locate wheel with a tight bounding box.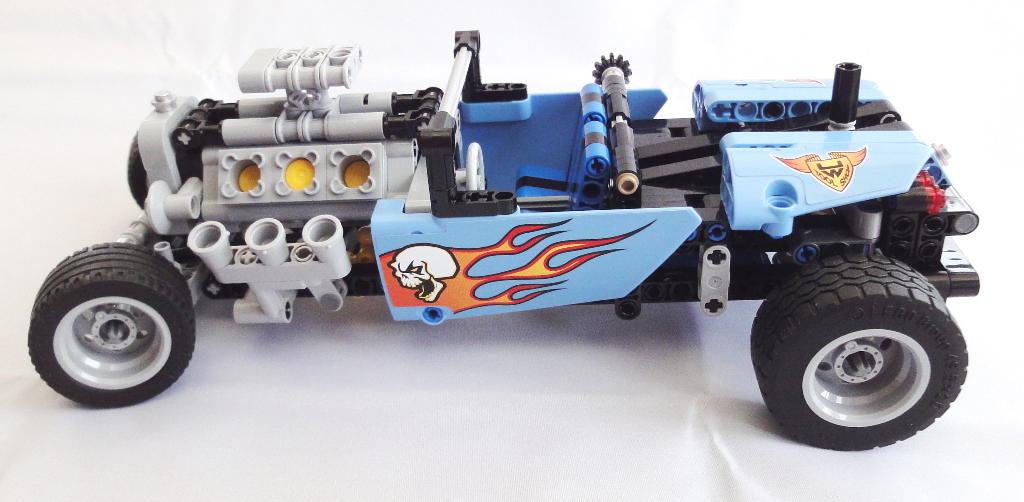
{"x1": 463, "y1": 143, "x2": 492, "y2": 192}.
